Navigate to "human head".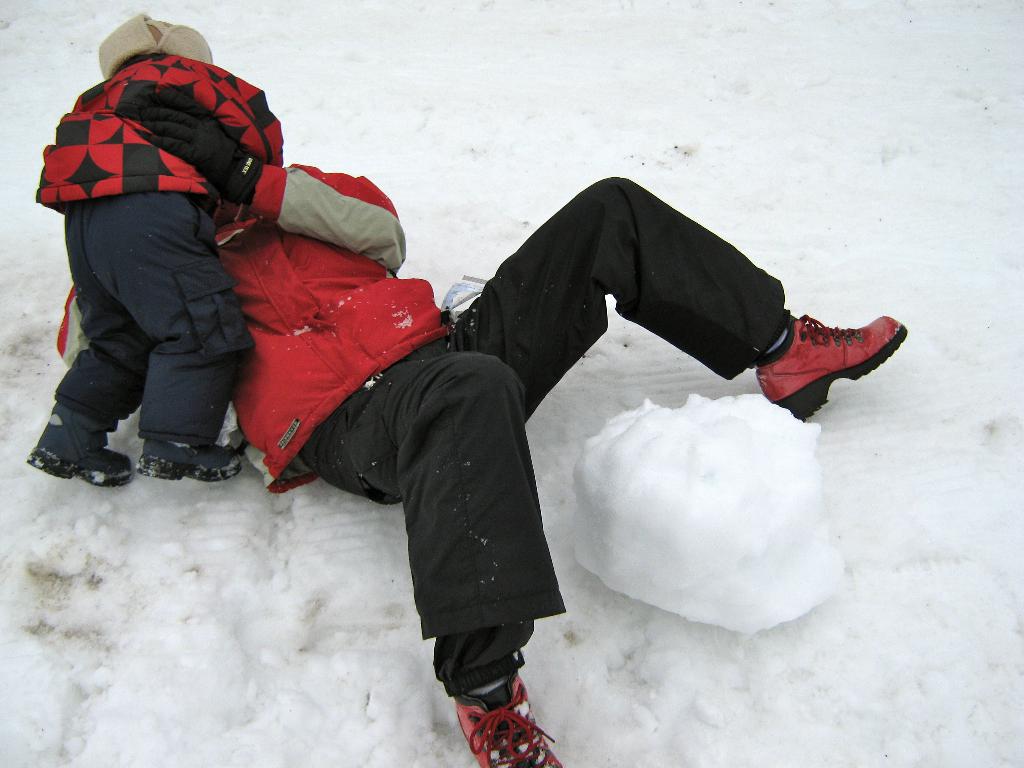
Navigation target: <bbox>100, 12, 213, 79</bbox>.
